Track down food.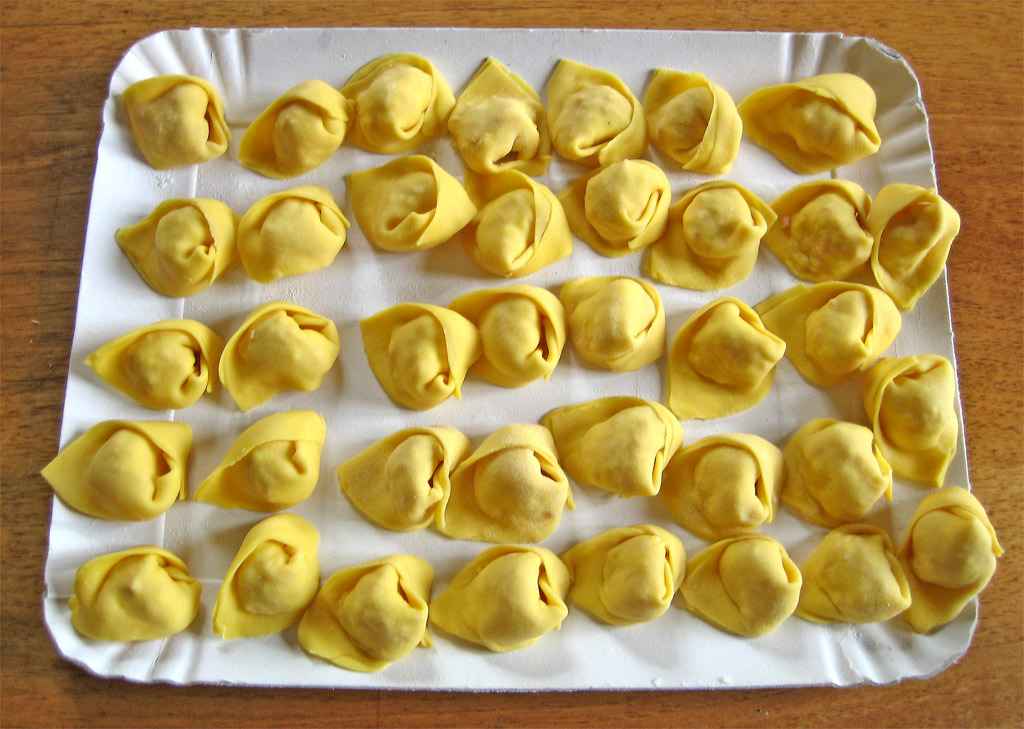
Tracked to <bbox>124, 71, 236, 167</bbox>.
